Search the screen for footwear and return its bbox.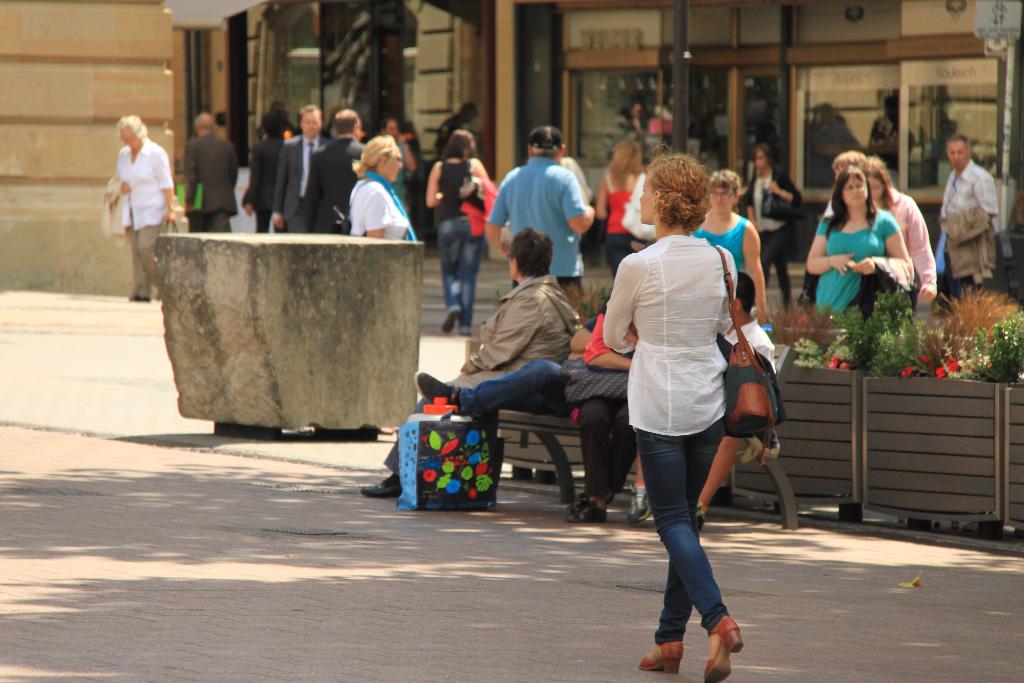
Found: box=[566, 503, 611, 522].
